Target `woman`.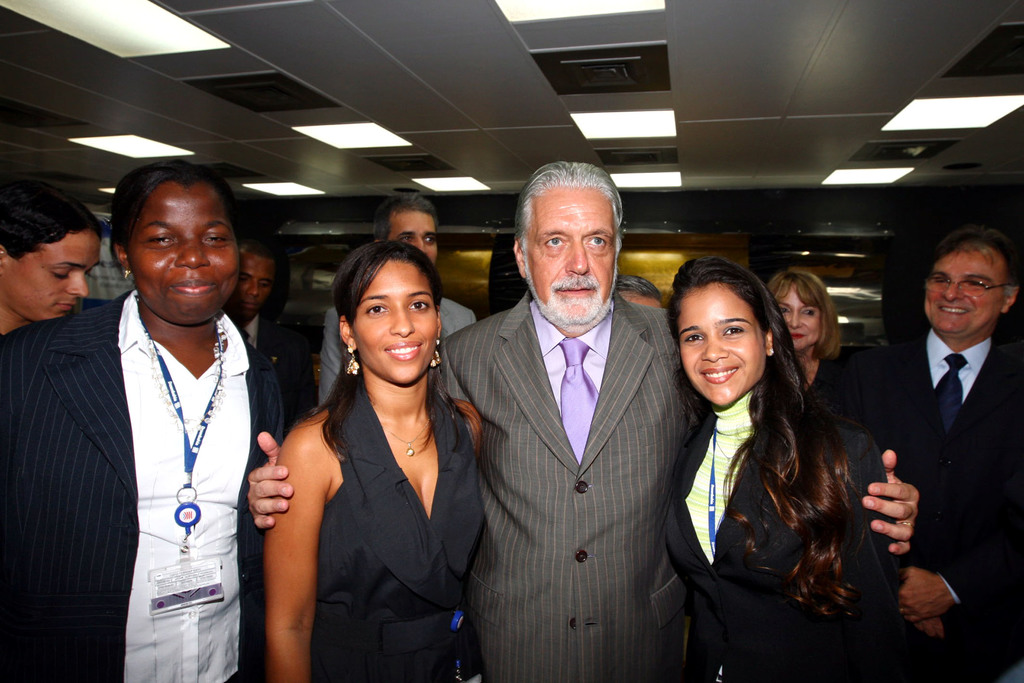
Target region: x1=656, y1=256, x2=905, y2=682.
